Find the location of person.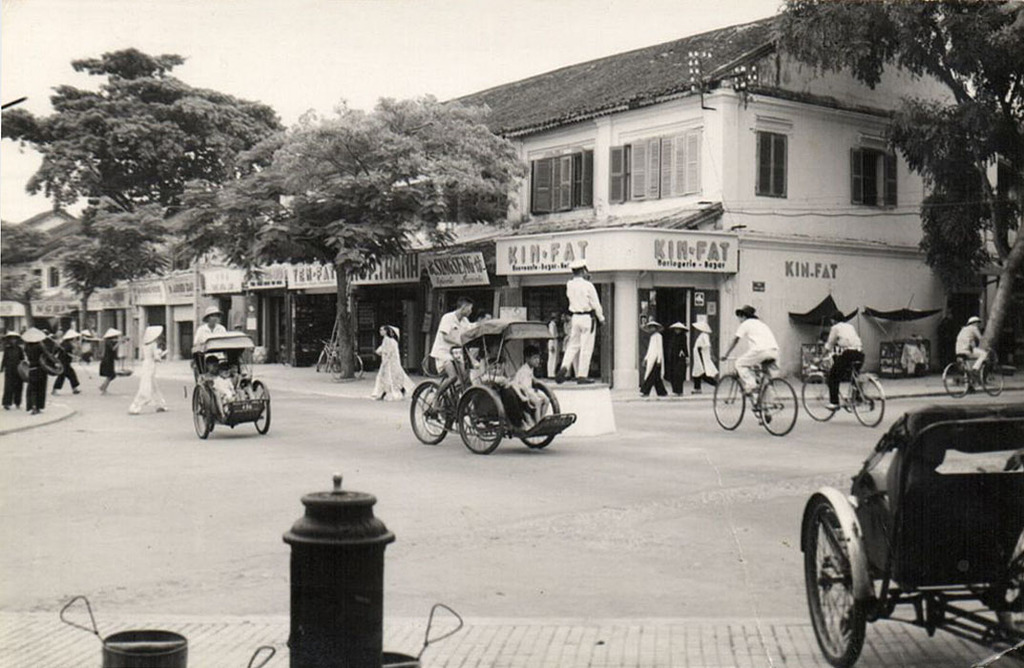
Location: {"left": 54, "top": 324, "right": 85, "bottom": 392}.
